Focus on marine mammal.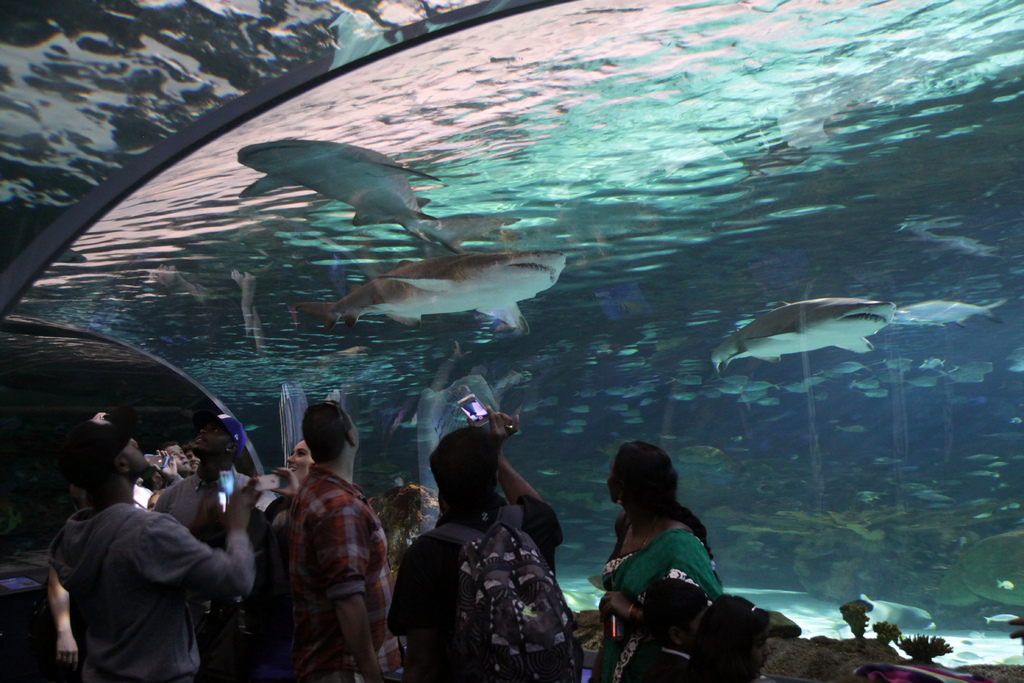
Focused at rect(899, 213, 1004, 268).
